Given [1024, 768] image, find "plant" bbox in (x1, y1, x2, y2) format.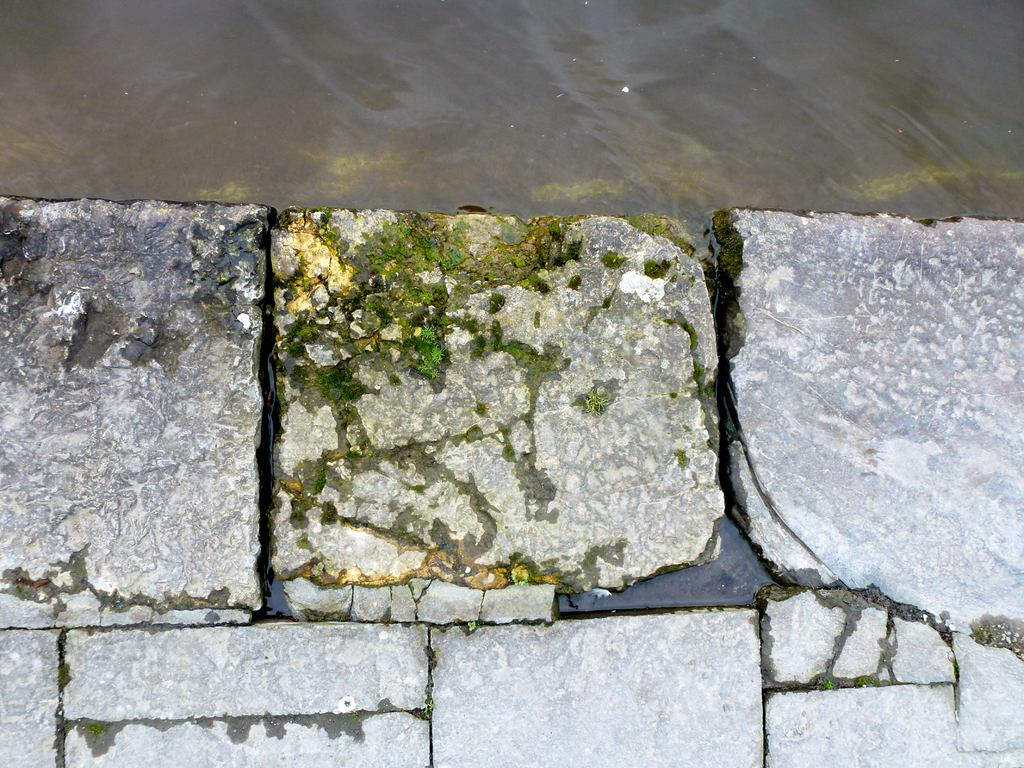
(419, 291, 444, 309).
